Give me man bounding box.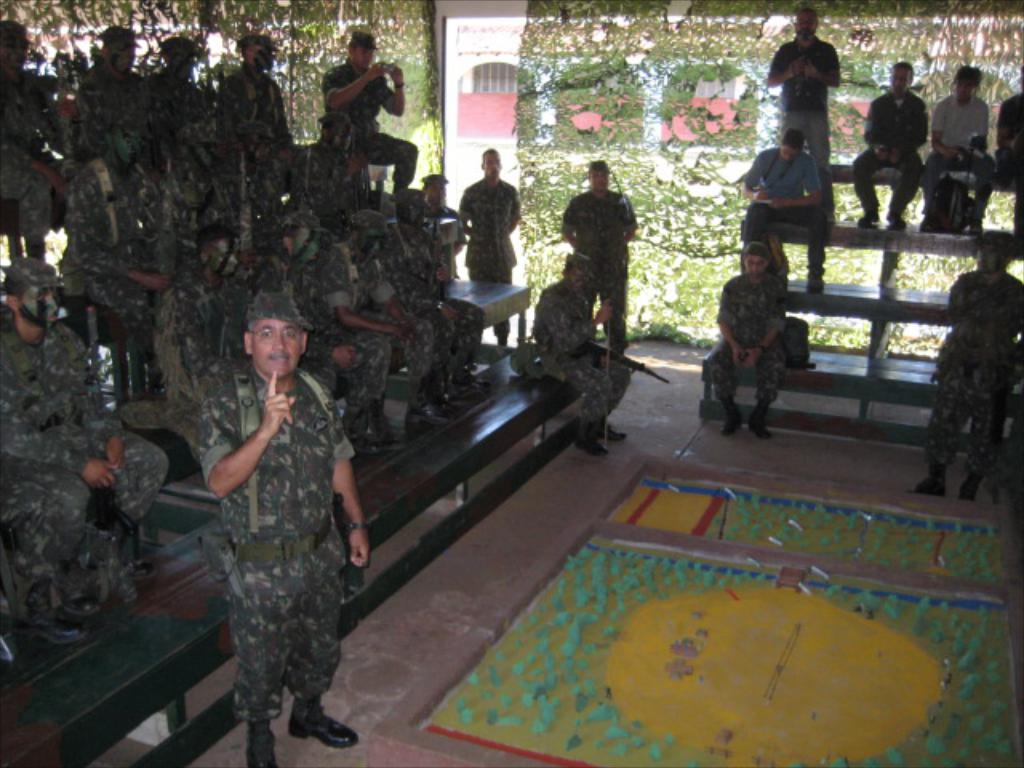
853,61,923,232.
